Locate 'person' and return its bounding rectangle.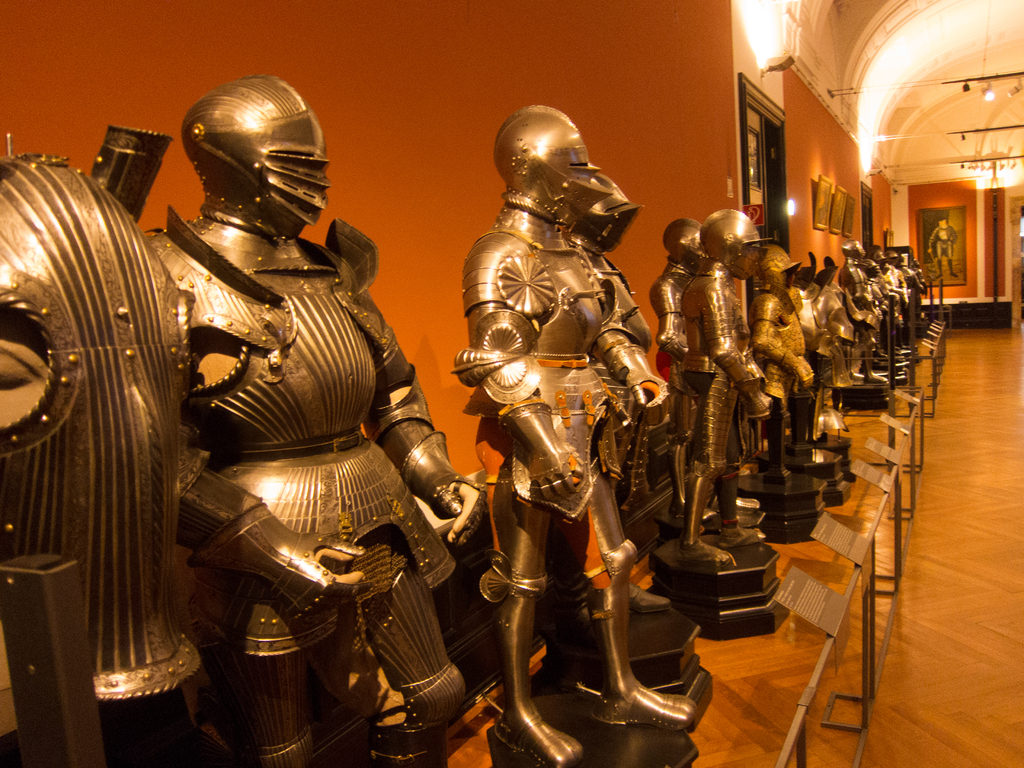
925,214,959,281.
